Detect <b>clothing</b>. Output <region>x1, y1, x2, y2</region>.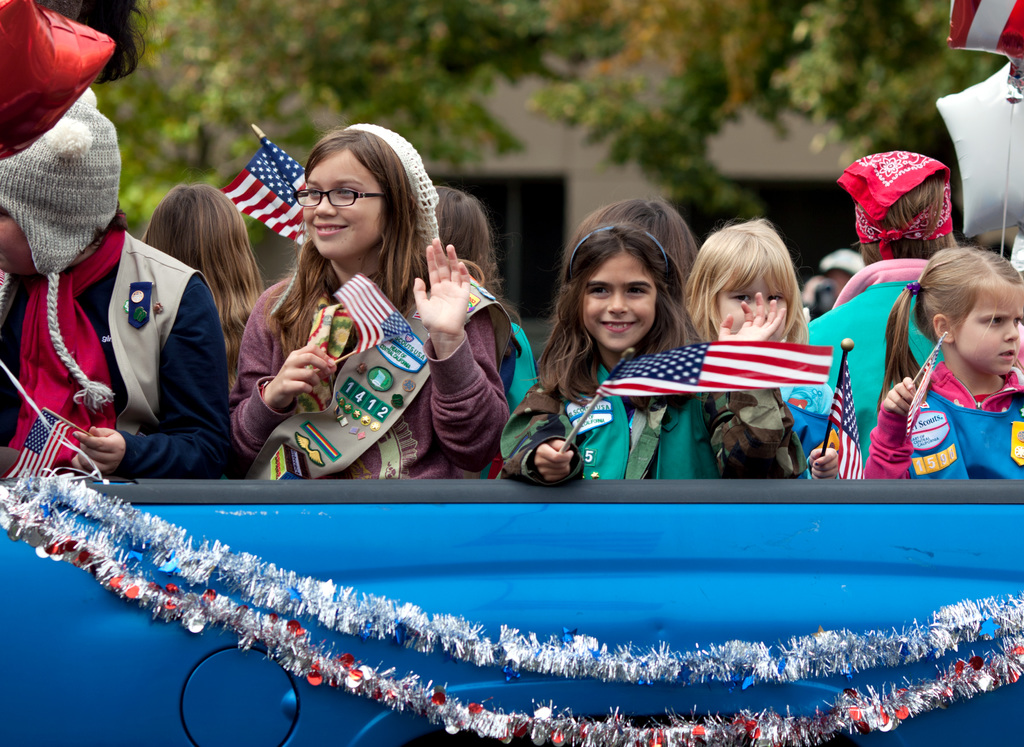
<region>496, 362, 808, 479</region>.
